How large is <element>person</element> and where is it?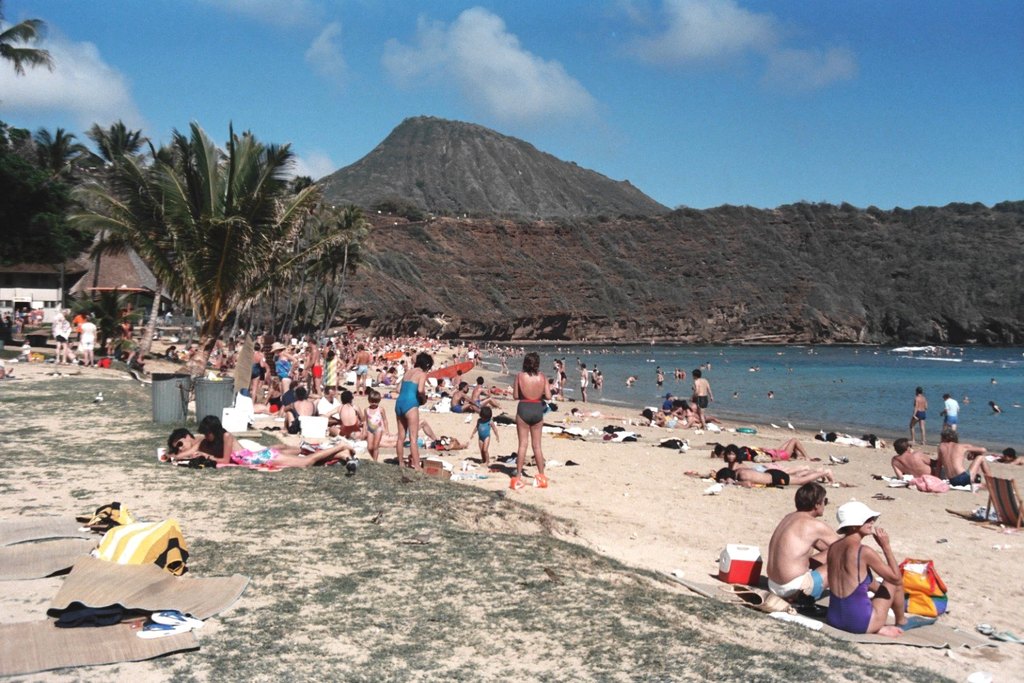
Bounding box: <region>511, 348, 554, 488</region>.
